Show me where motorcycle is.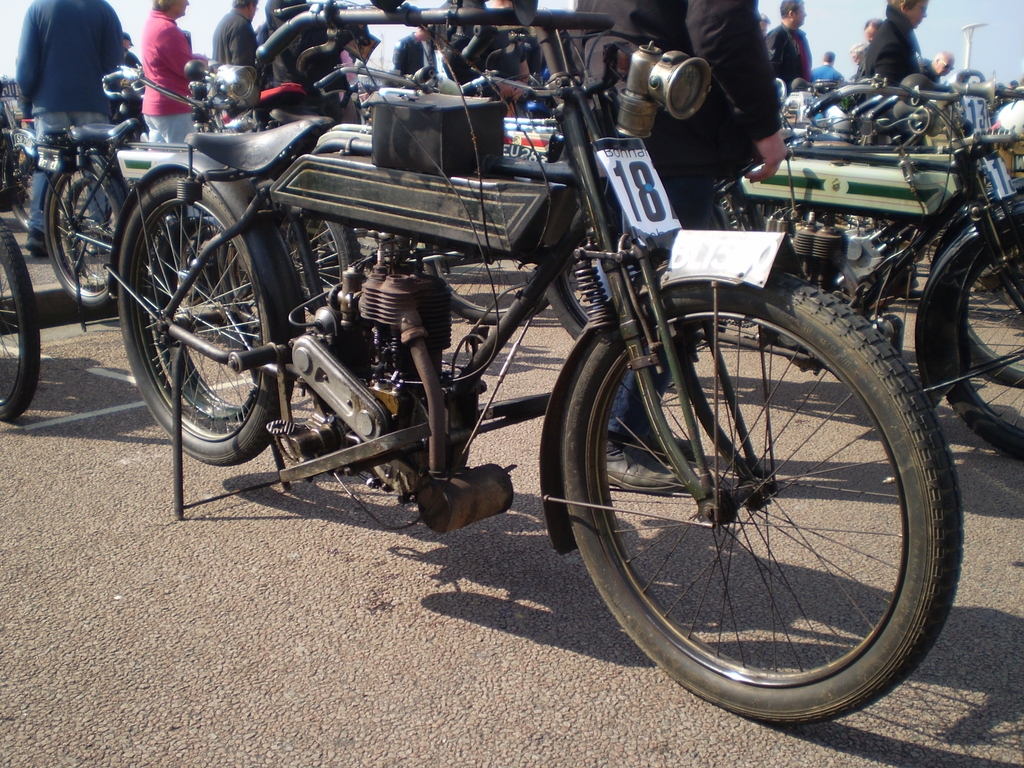
motorcycle is at select_region(699, 73, 1023, 463).
